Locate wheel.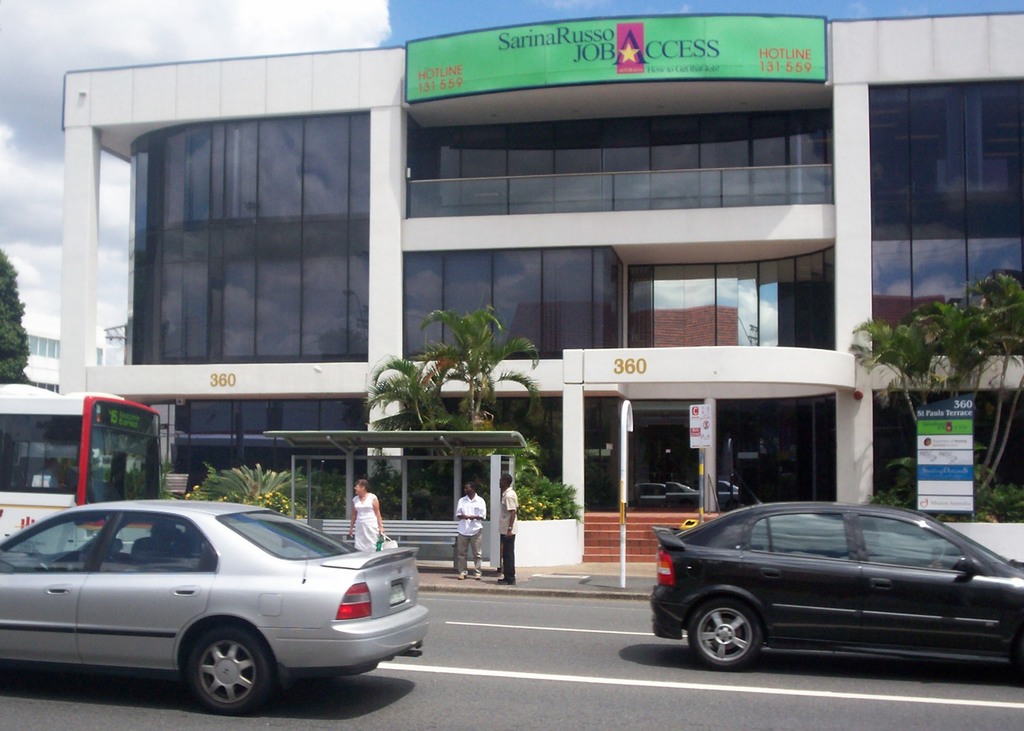
Bounding box: [164, 640, 257, 715].
